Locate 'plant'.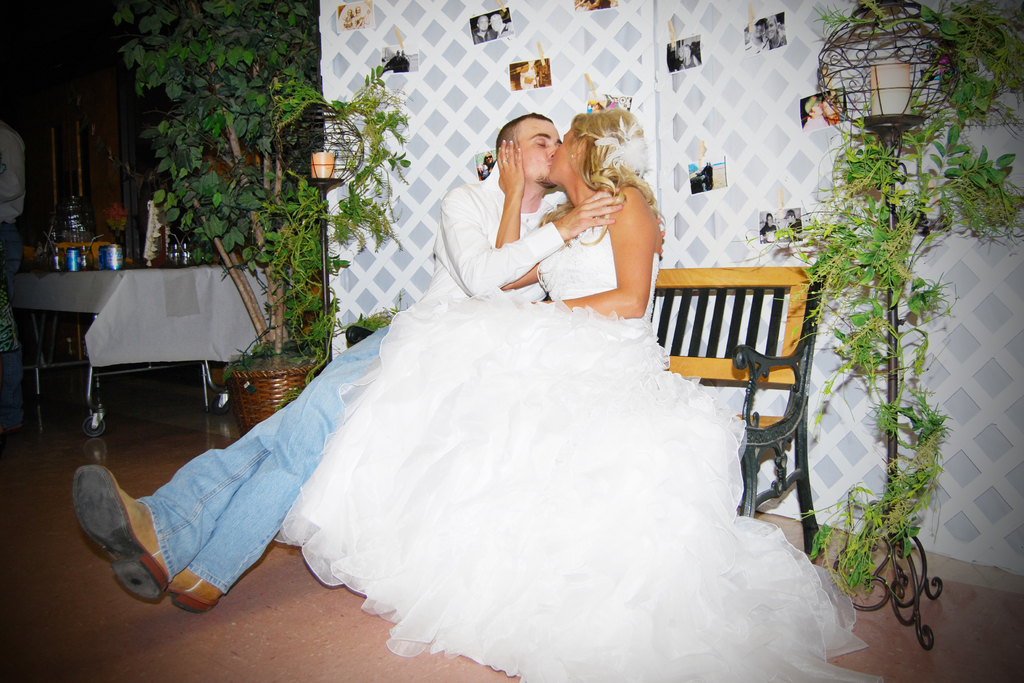
Bounding box: left=805, top=37, right=988, bottom=654.
